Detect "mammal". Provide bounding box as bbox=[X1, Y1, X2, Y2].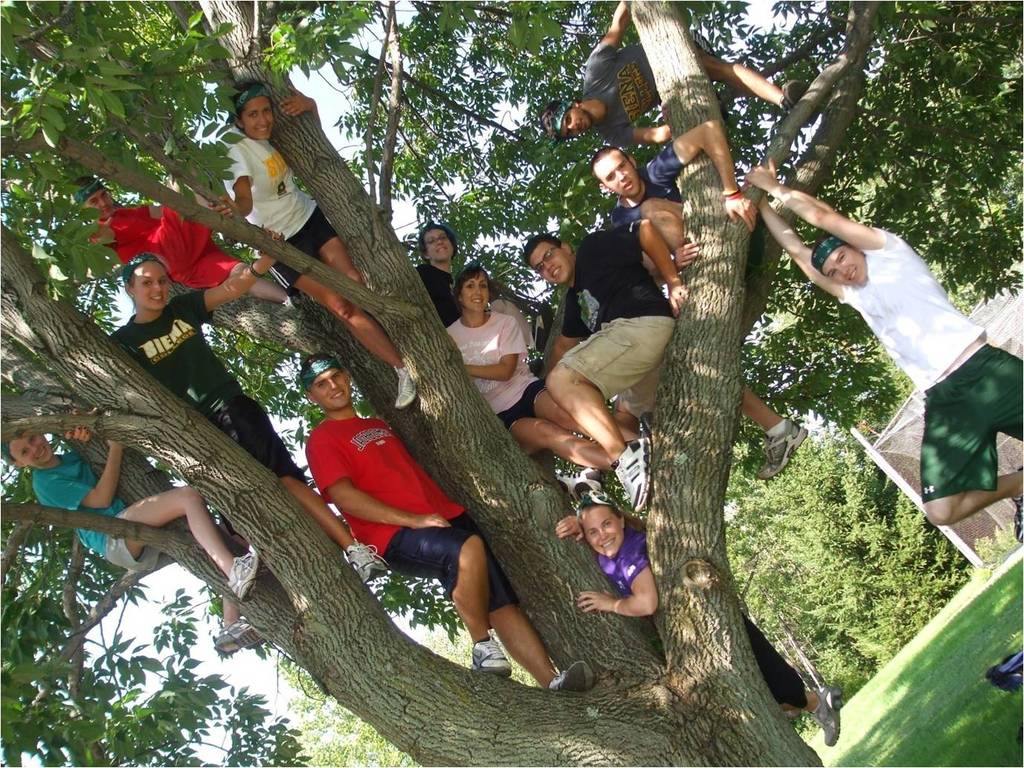
bbox=[71, 174, 315, 312].
